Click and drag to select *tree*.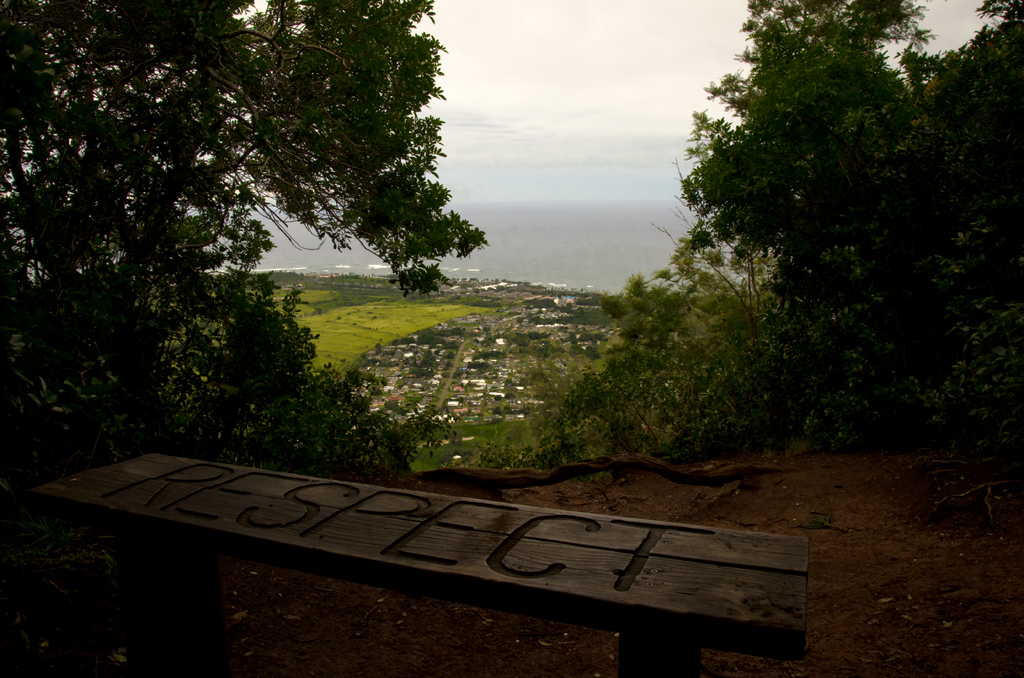
Selection: l=374, t=341, r=383, b=359.
